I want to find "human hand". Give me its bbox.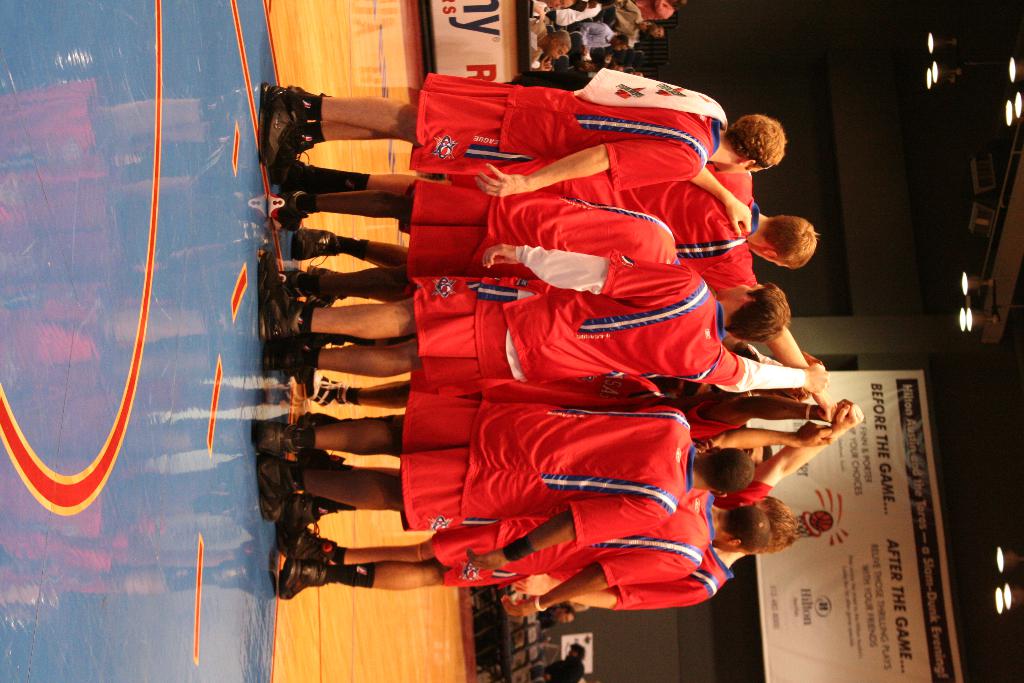
bbox=[810, 402, 831, 418].
